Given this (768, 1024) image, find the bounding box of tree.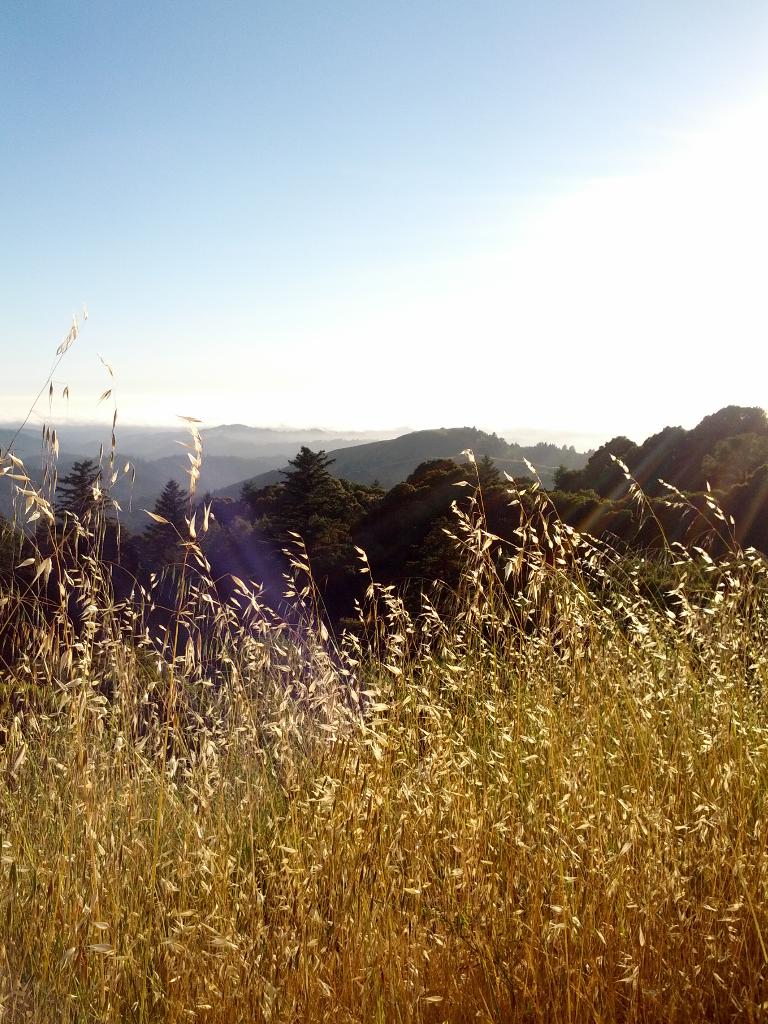
51/459/113/522.
